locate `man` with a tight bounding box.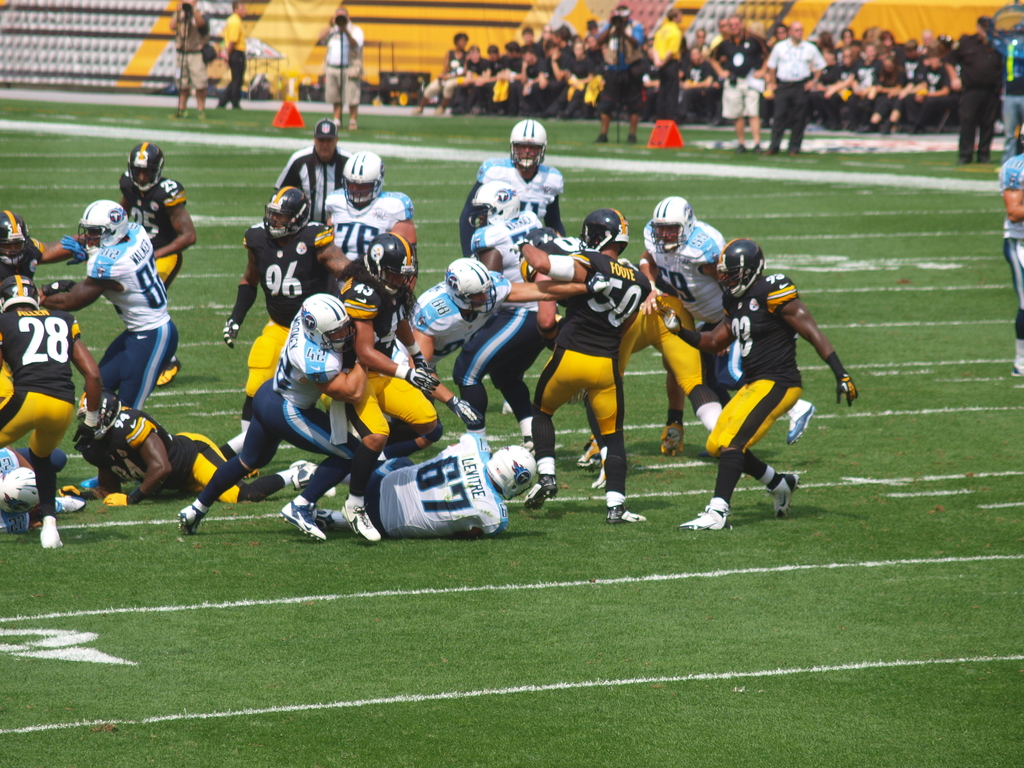
707,13,771,150.
